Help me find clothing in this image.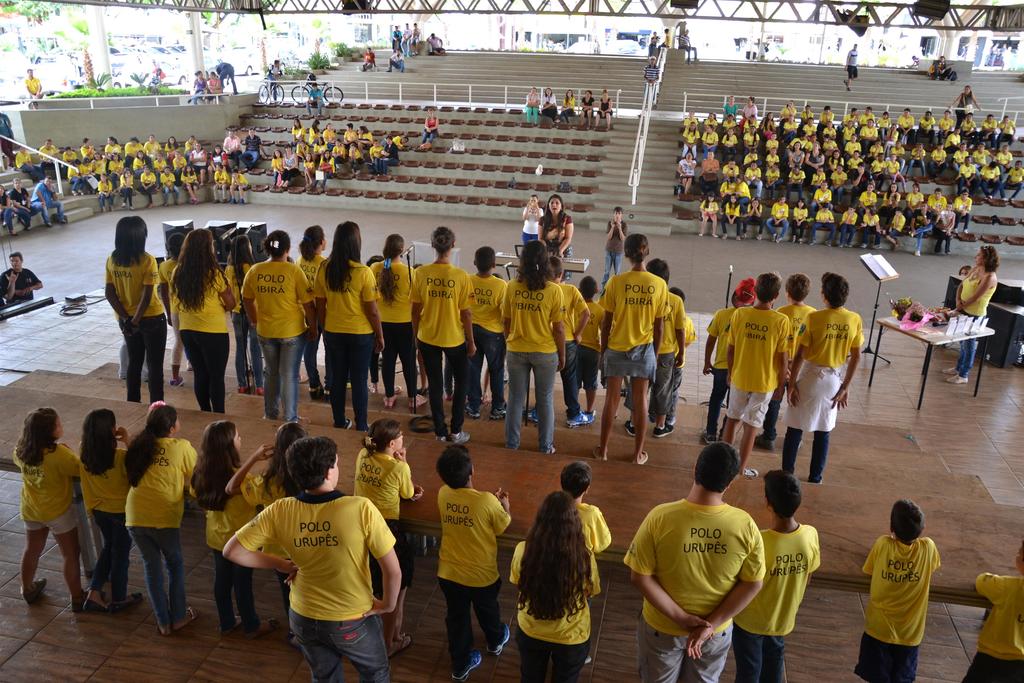
Found it: select_region(583, 92, 600, 122).
